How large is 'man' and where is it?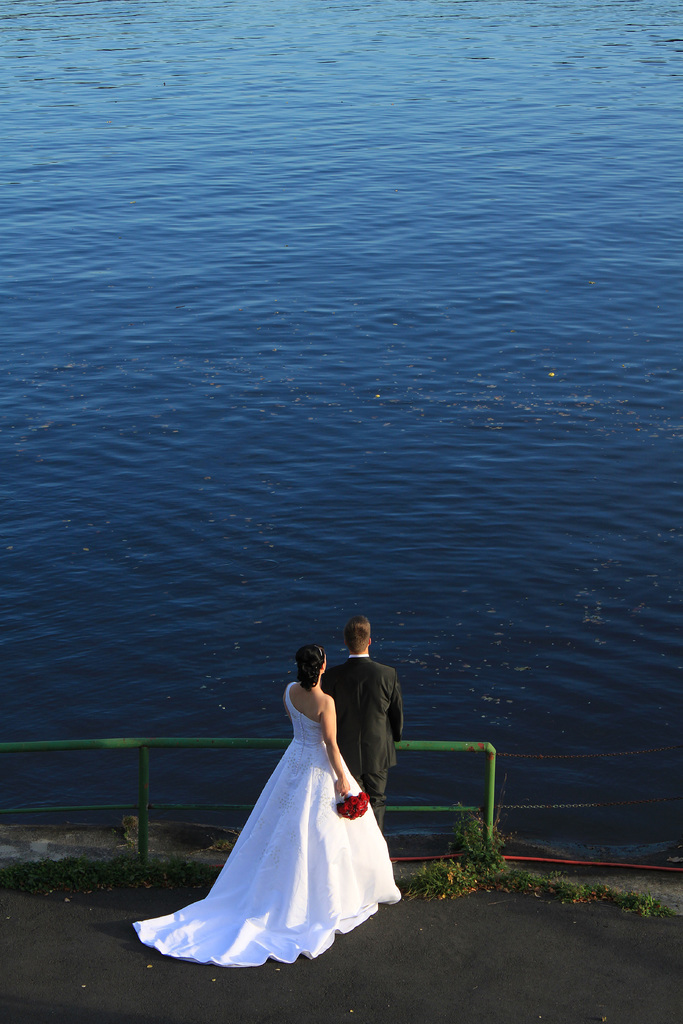
Bounding box: l=318, t=618, r=406, b=817.
